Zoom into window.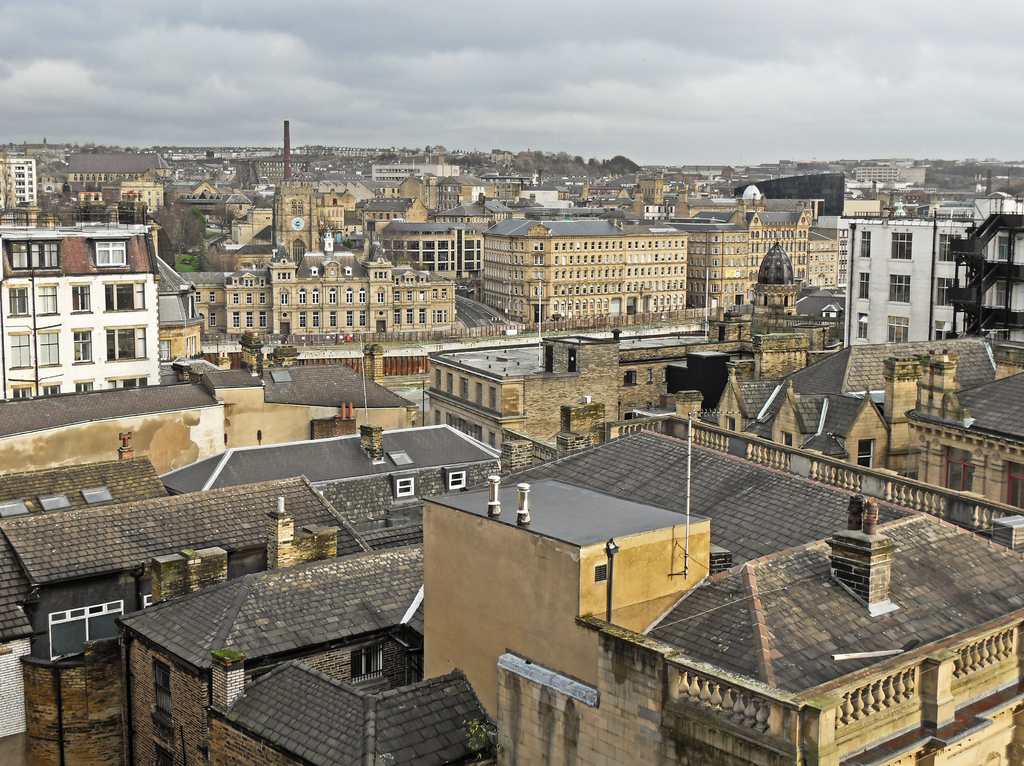
Zoom target: l=417, t=291, r=425, b=303.
